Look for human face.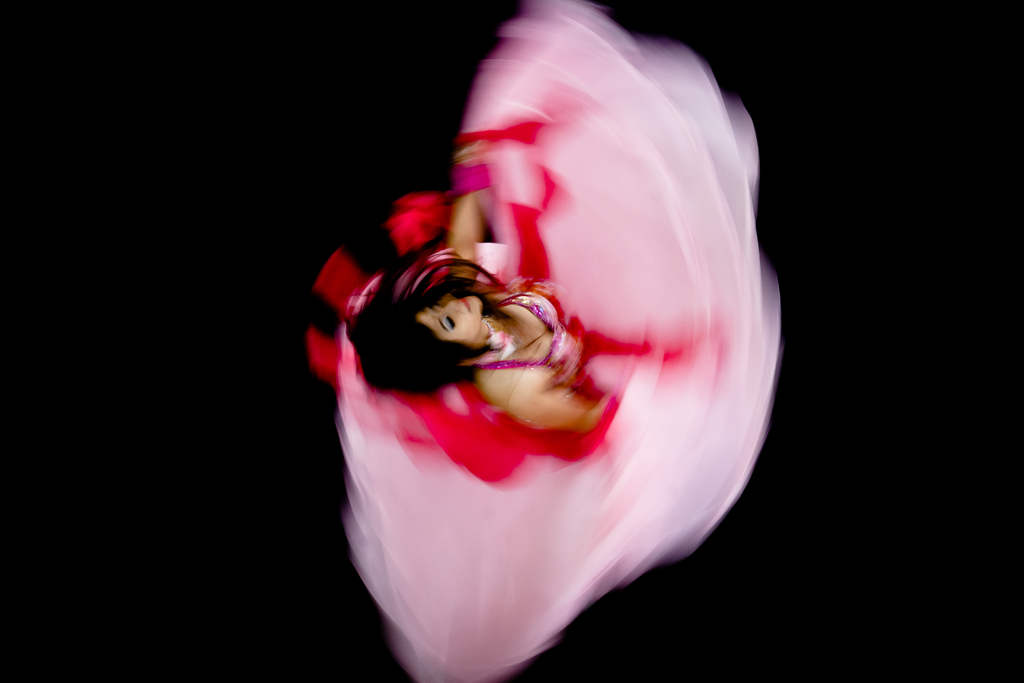
Found: BBox(417, 296, 482, 345).
